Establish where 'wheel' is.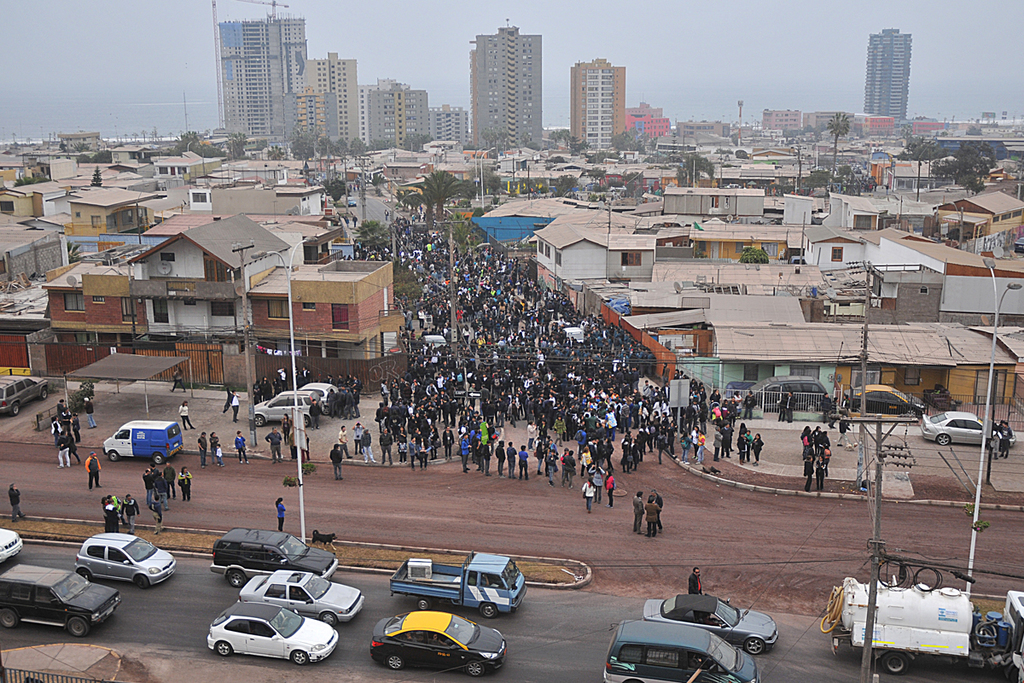
Established at {"x1": 483, "y1": 606, "x2": 495, "y2": 616}.
